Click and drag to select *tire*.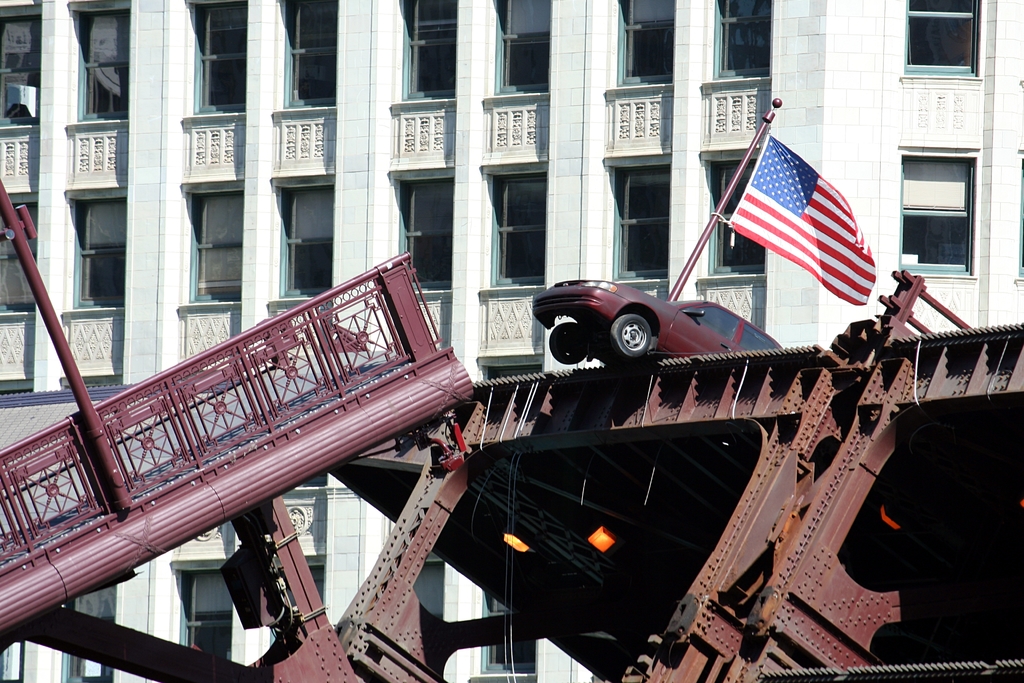
Selection: bbox=(550, 322, 586, 361).
